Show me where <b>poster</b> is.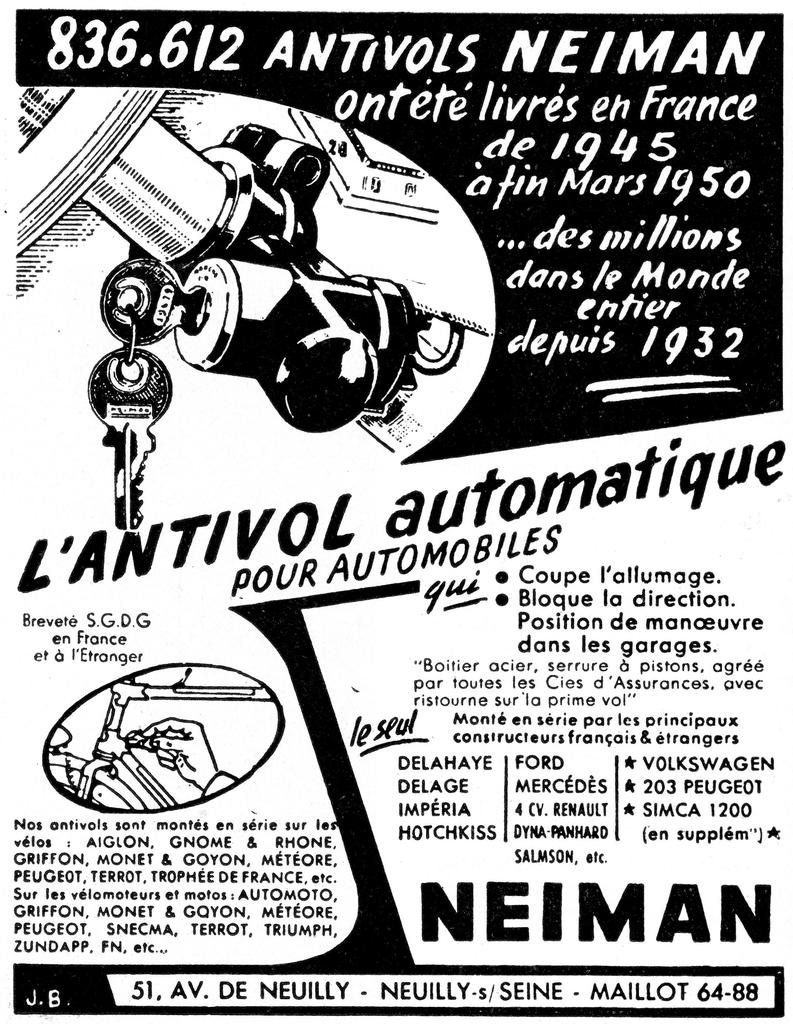
<b>poster</b> is at BBox(0, 0, 792, 1023).
